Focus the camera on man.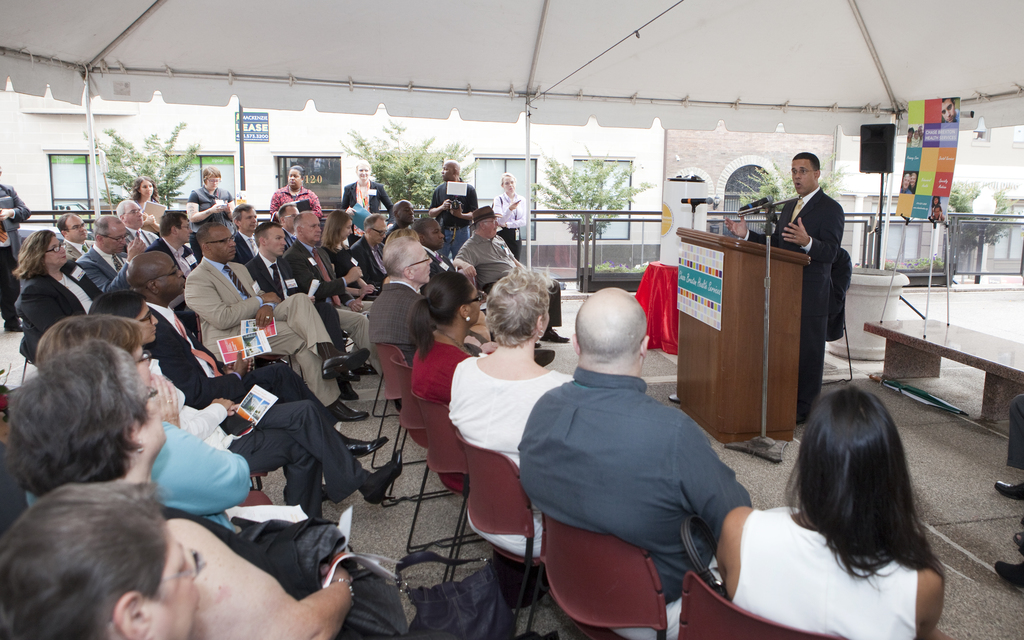
Focus region: {"x1": 120, "y1": 196, "x2": 161, "y2": 252}.
